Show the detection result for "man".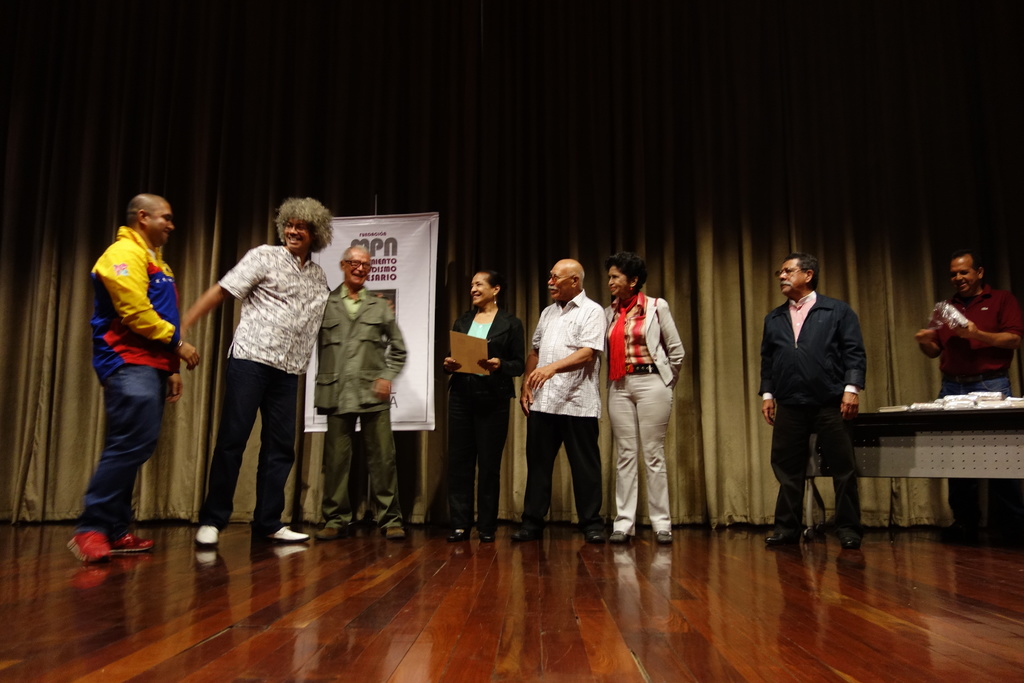
locate(162, 185, 353, 554).
